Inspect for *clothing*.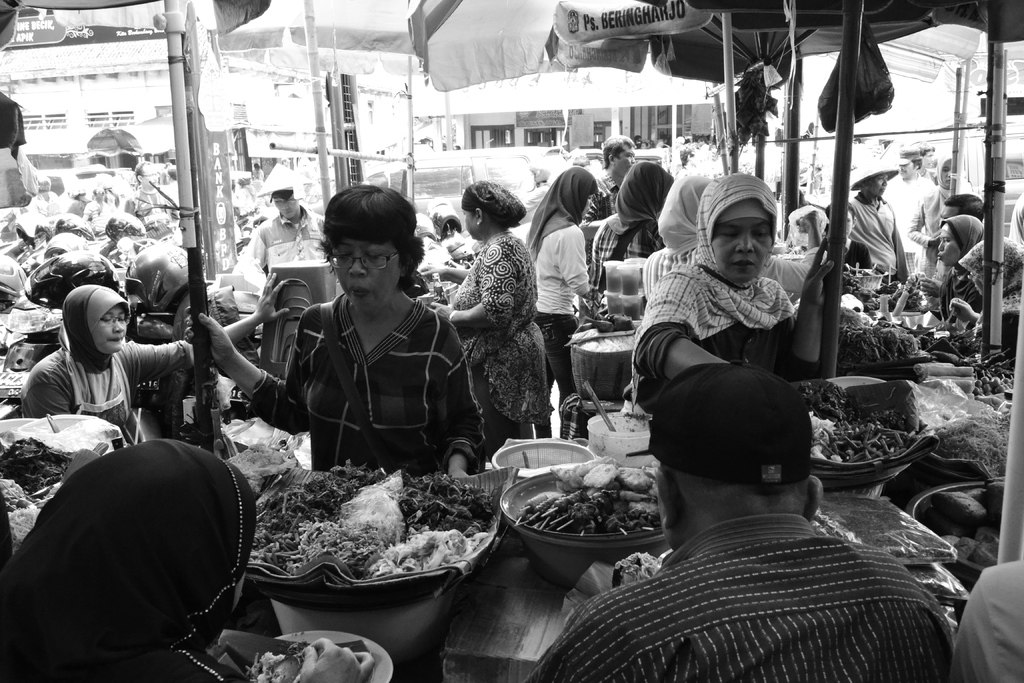
Inspection: [left=955, top=564, right=1023, bottom=682].
